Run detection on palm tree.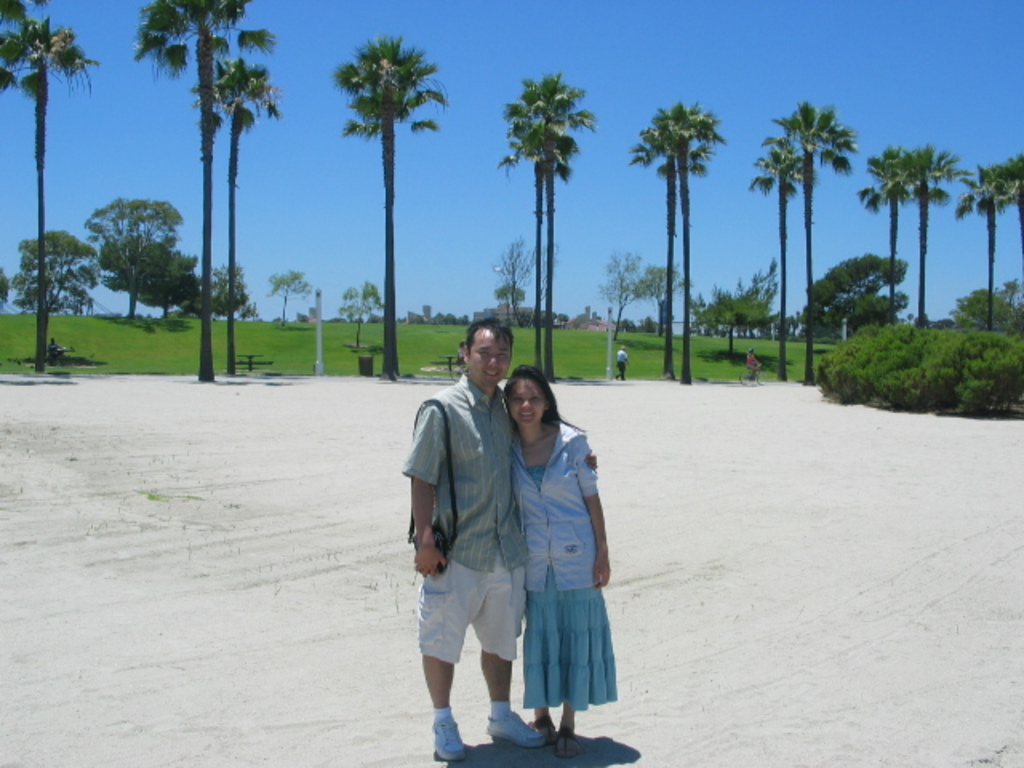
Result: [left=8, top=11, right=72, bottom=368].
